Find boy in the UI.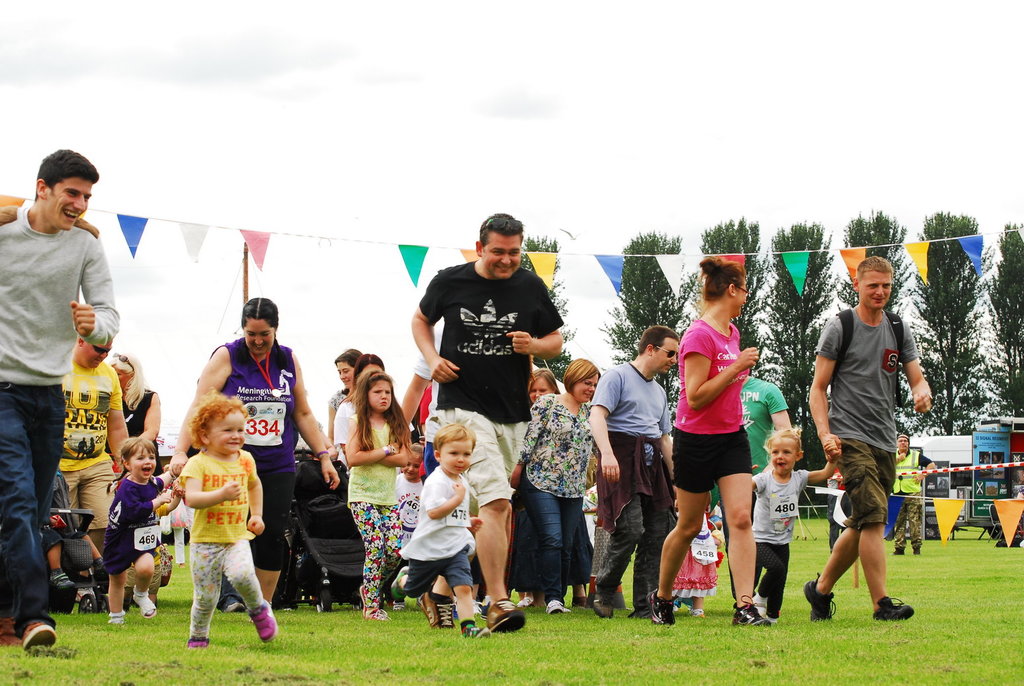
UI element at bbox(0, 145, 122, 657).
